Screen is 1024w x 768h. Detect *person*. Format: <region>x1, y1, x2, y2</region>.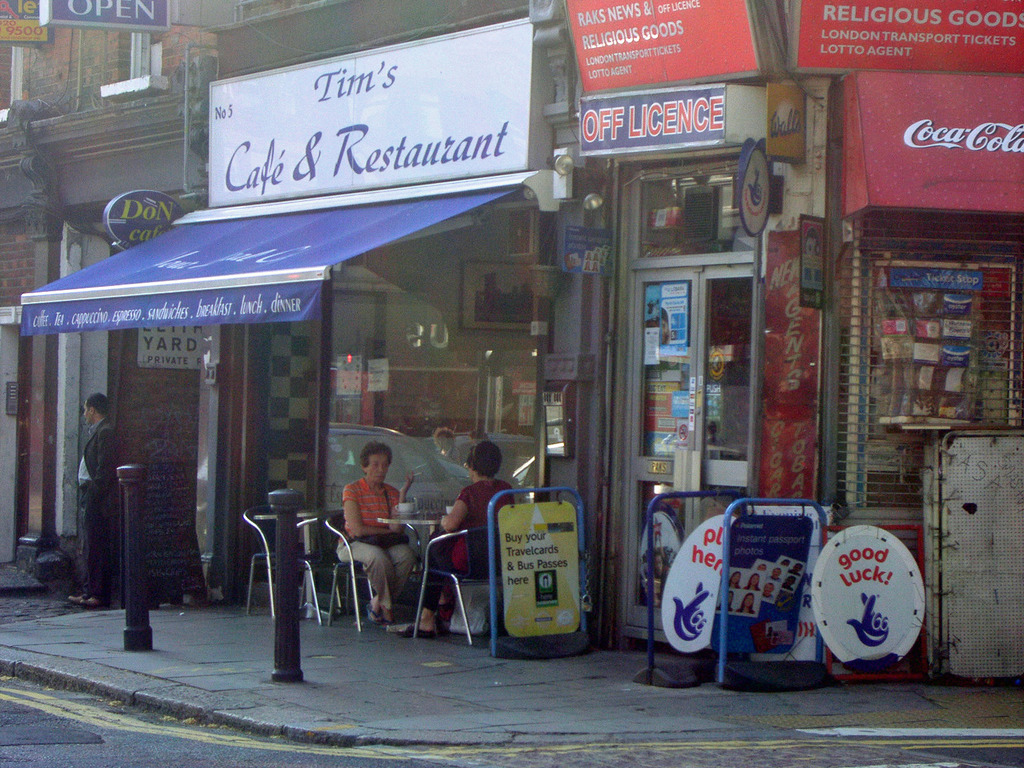
<region>339, 438, 417, 630</region>.
